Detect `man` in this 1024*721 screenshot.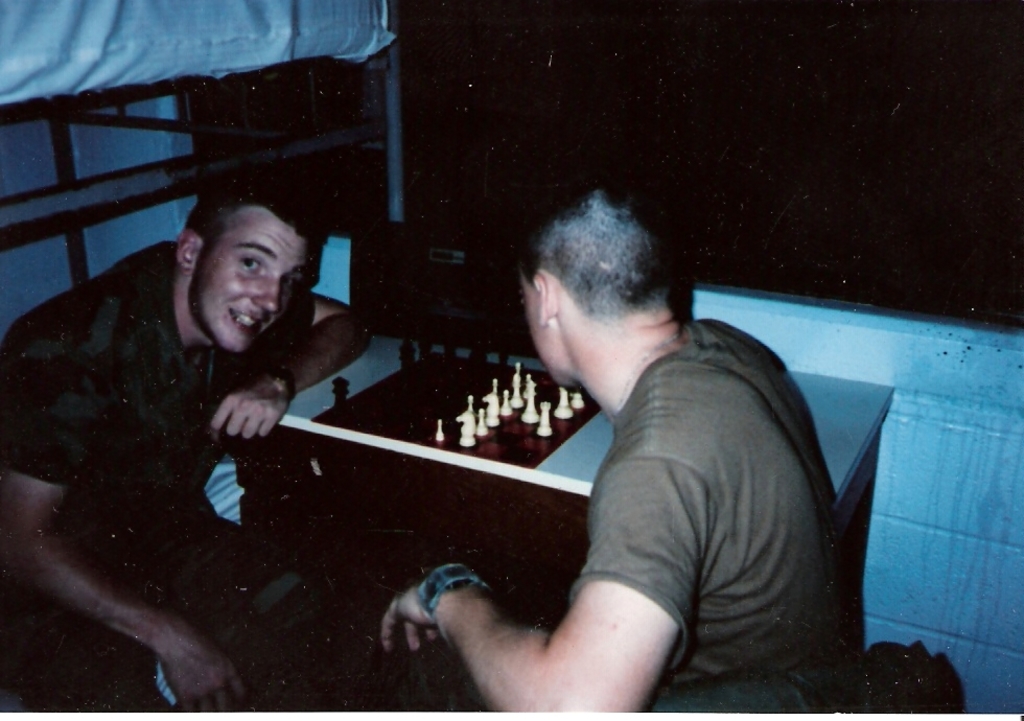
Detection: [left=0, top=176, right=381, bottom=718].
